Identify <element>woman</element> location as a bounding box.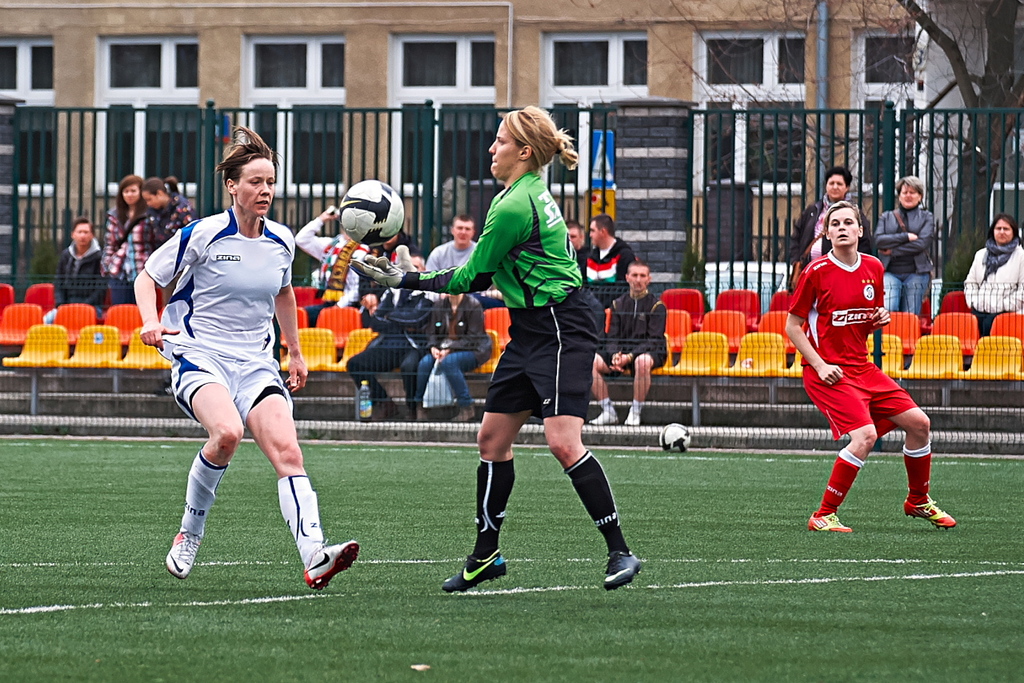
[x1=97, y1=174, x2=151, y2=304].
